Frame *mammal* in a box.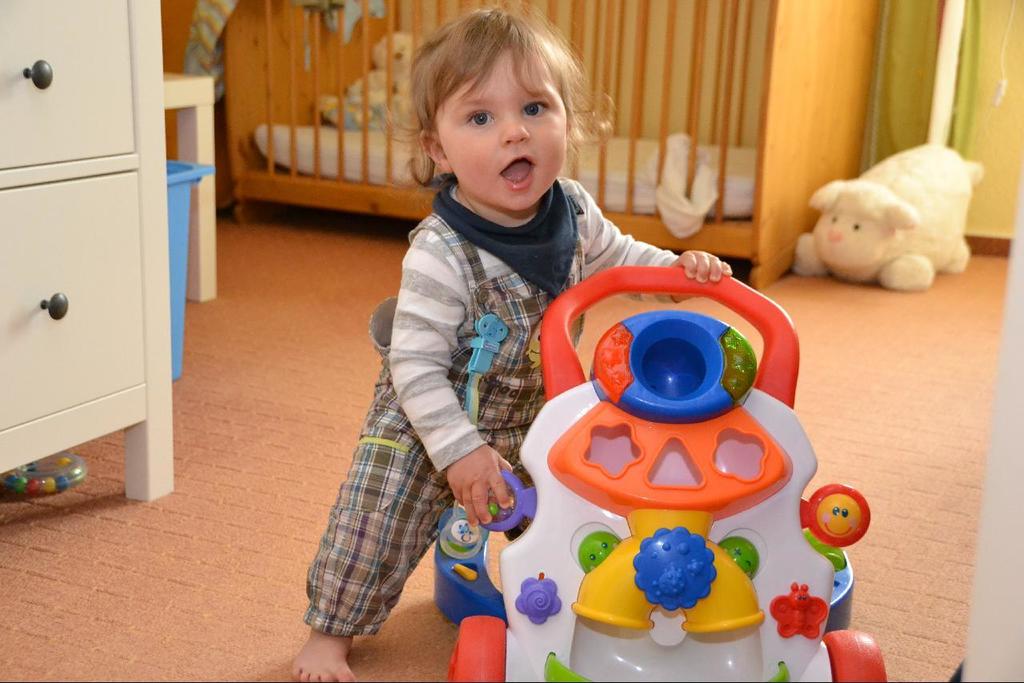
[352, 27, 430, 105].
